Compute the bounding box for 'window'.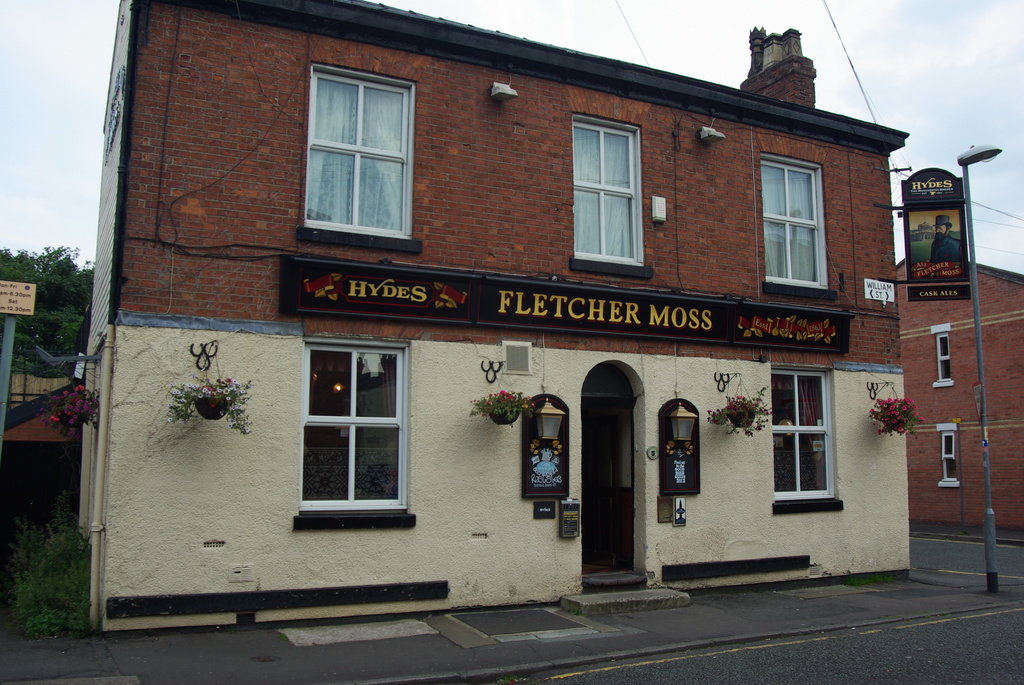
rect(299, 64, 426, 250).
